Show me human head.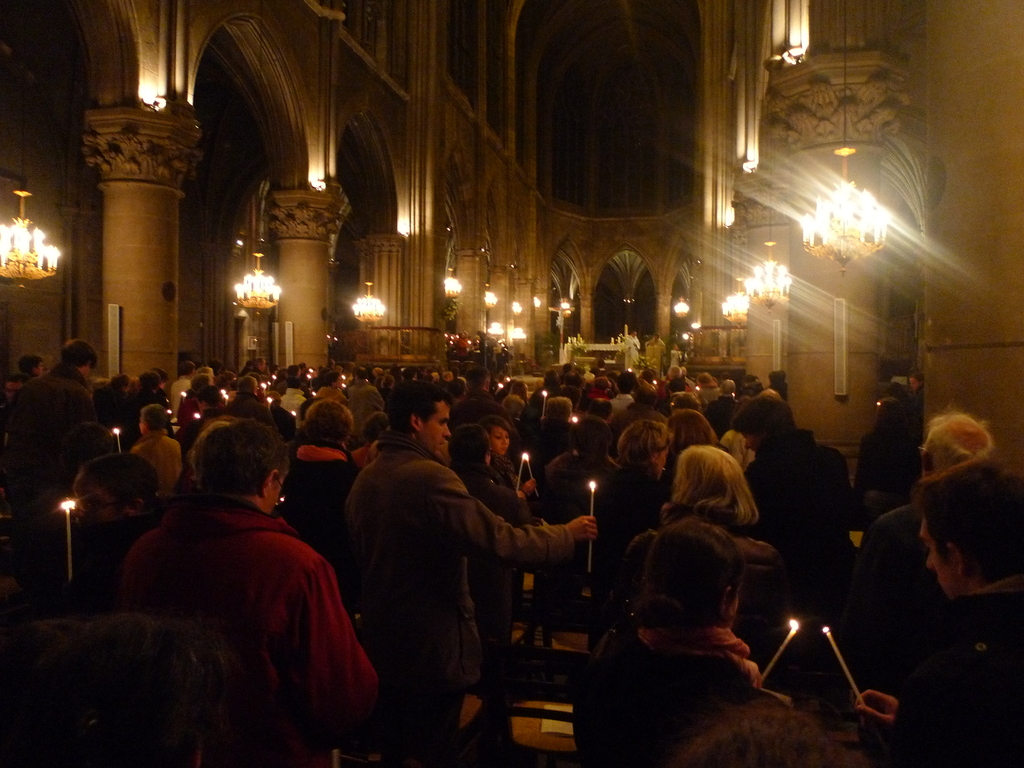
human head is here: 20 355 45 379.
